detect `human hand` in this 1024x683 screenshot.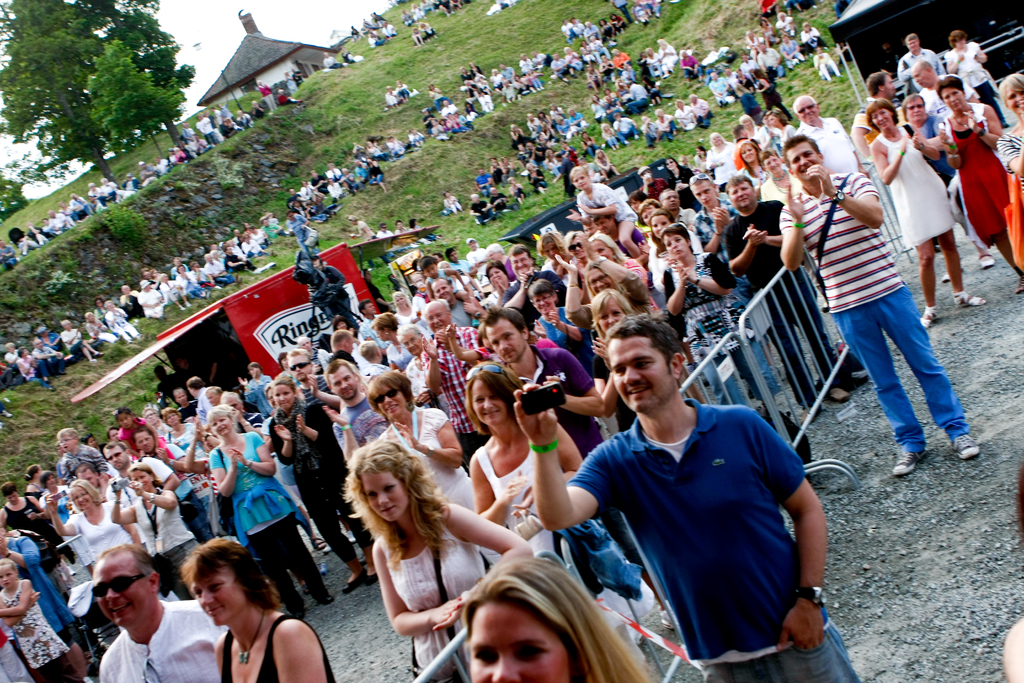
Detection: (962, 113, 978, 129).
